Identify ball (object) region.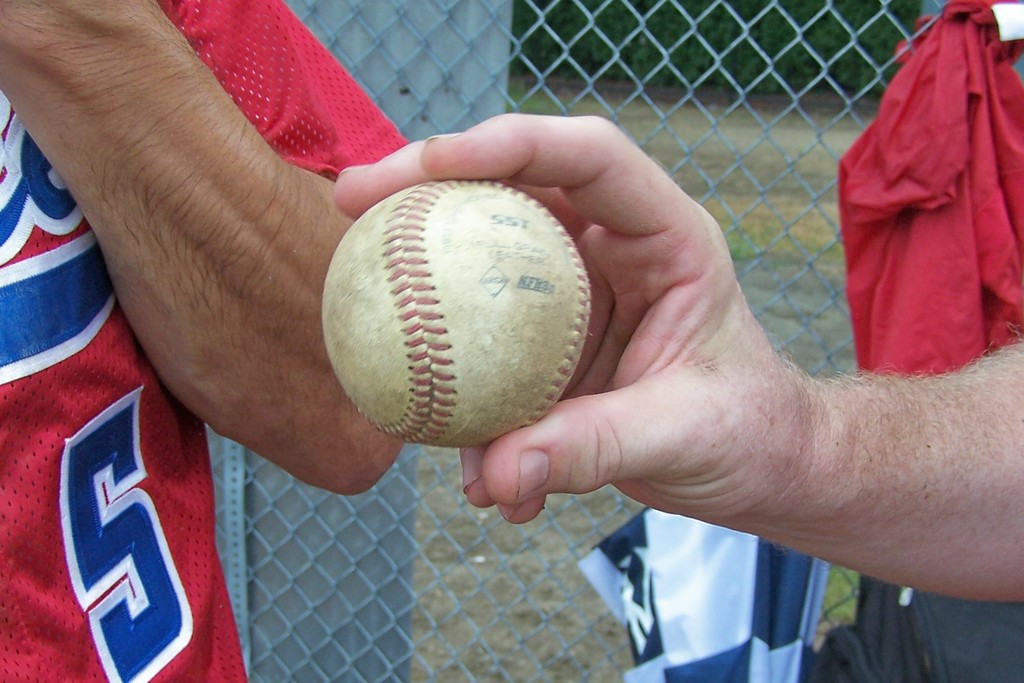
Region: bbox(322, 177, 592, 450).
